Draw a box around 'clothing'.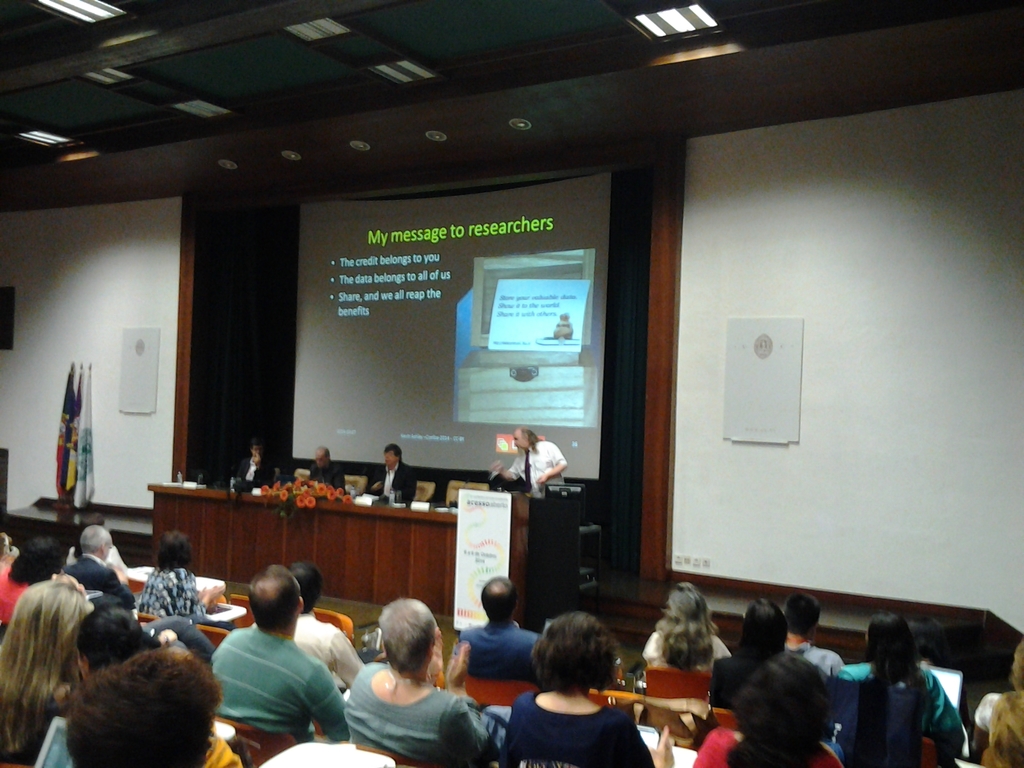
box=[368, 456, 413, 502].
